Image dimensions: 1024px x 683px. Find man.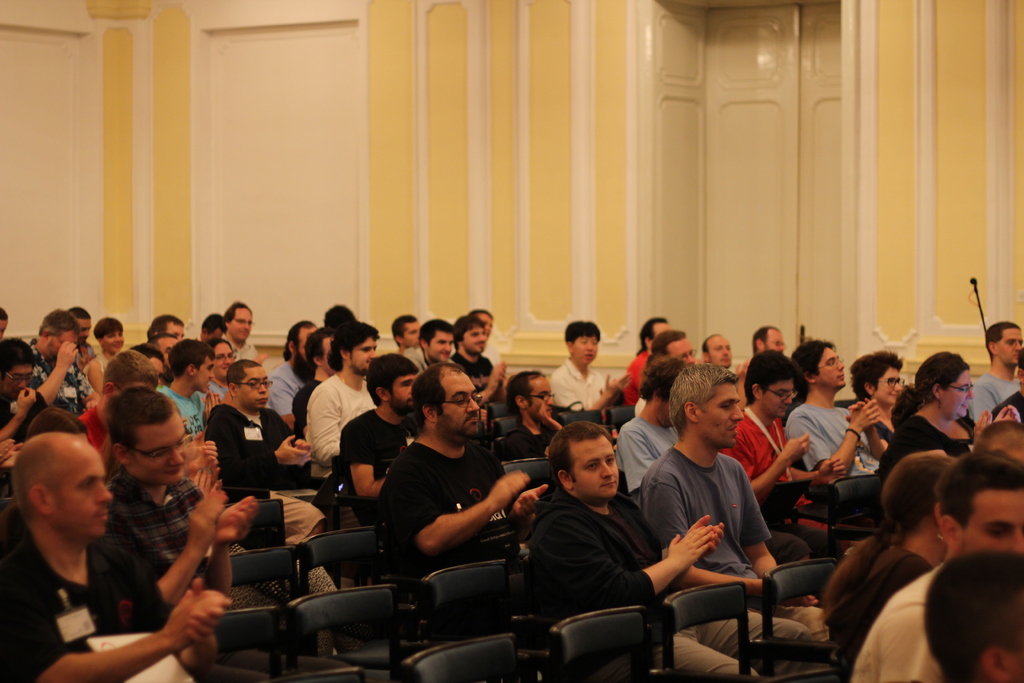
[516, 420, 833, 682].
